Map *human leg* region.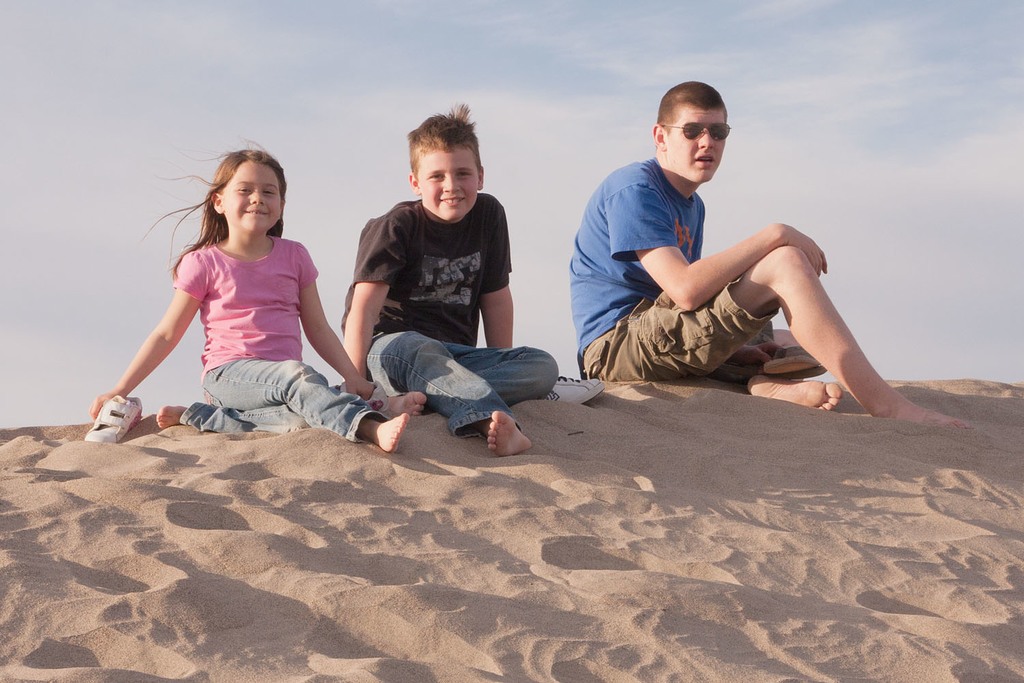
Mapped to <bbox>154, 354, 409, 453</bbox>.
